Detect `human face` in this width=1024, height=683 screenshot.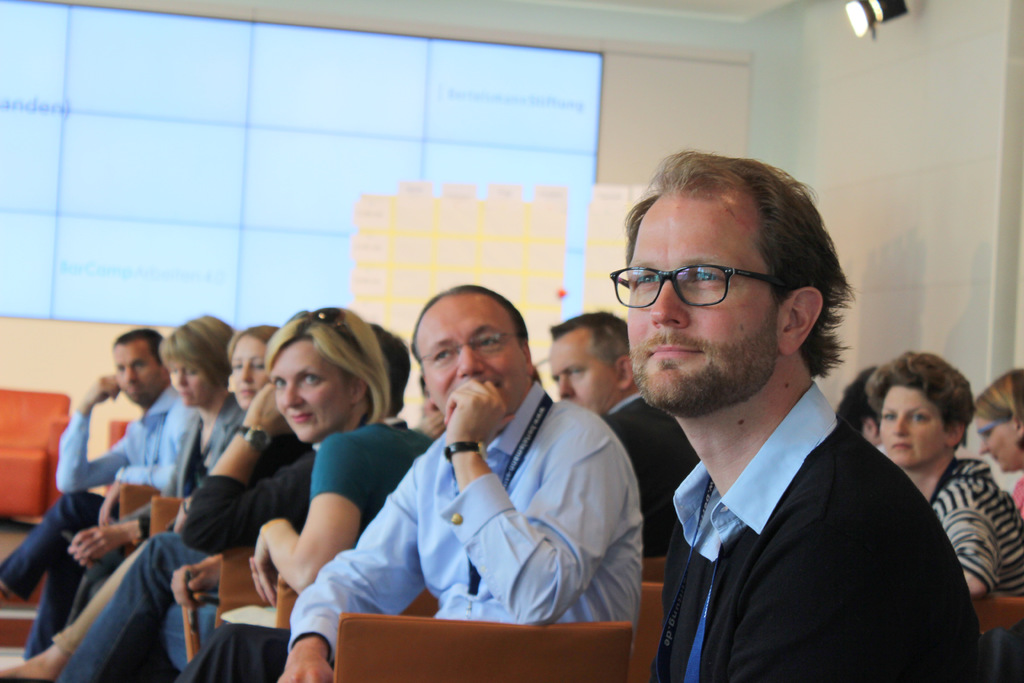
Detection: 230, 337, 266, 406.
